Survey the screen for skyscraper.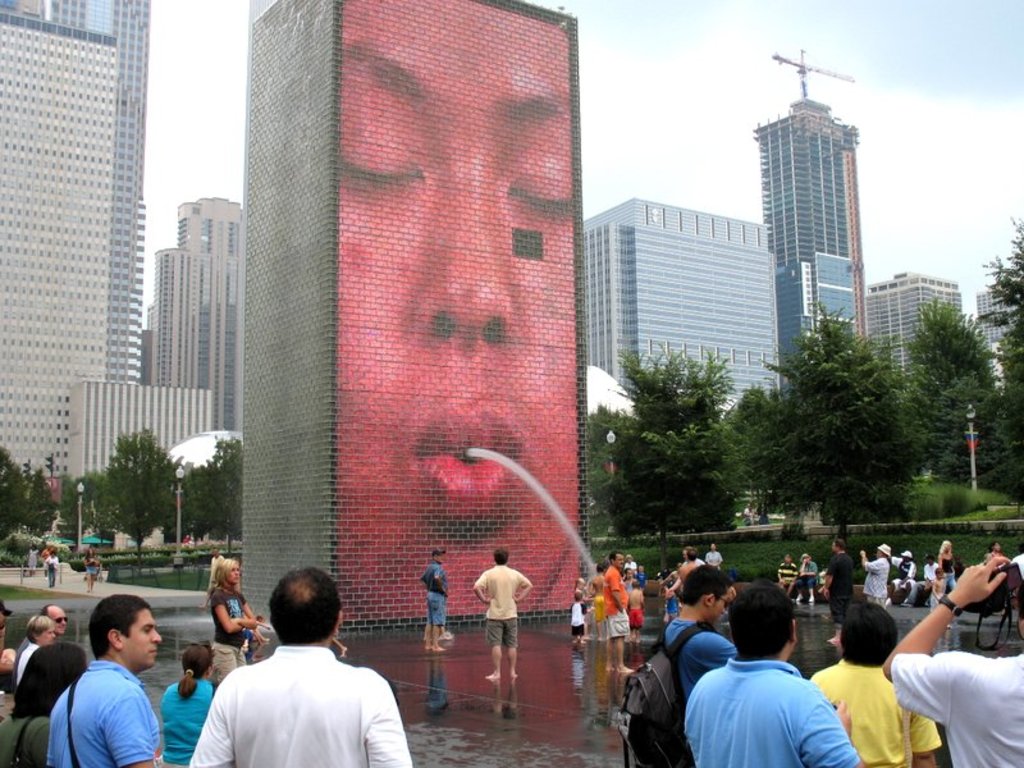
Survey found: bbox=(756, 49, 861, 376).
